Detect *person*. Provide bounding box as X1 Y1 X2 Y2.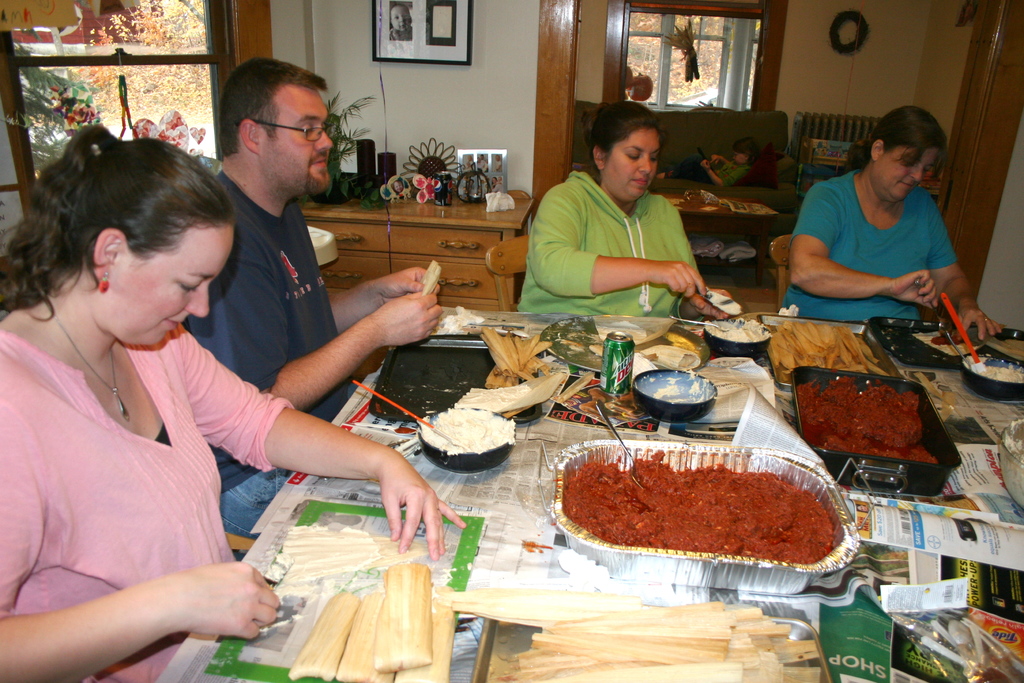
513 99 747 324.
